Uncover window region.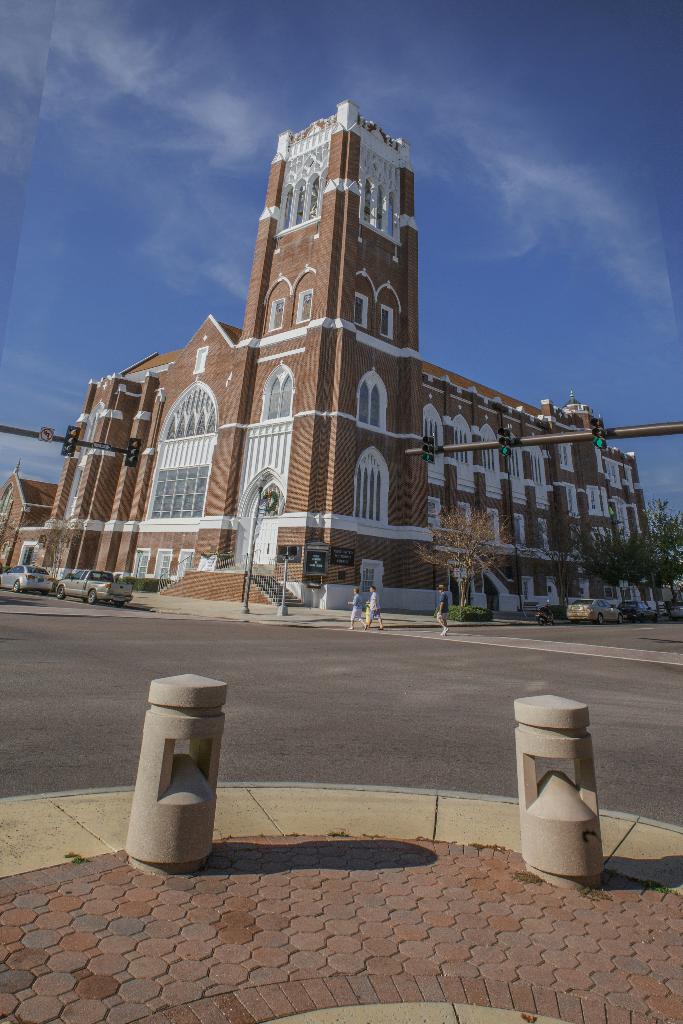
Uncovered: <bbox>536, 517, 552, 552</bbox>.
